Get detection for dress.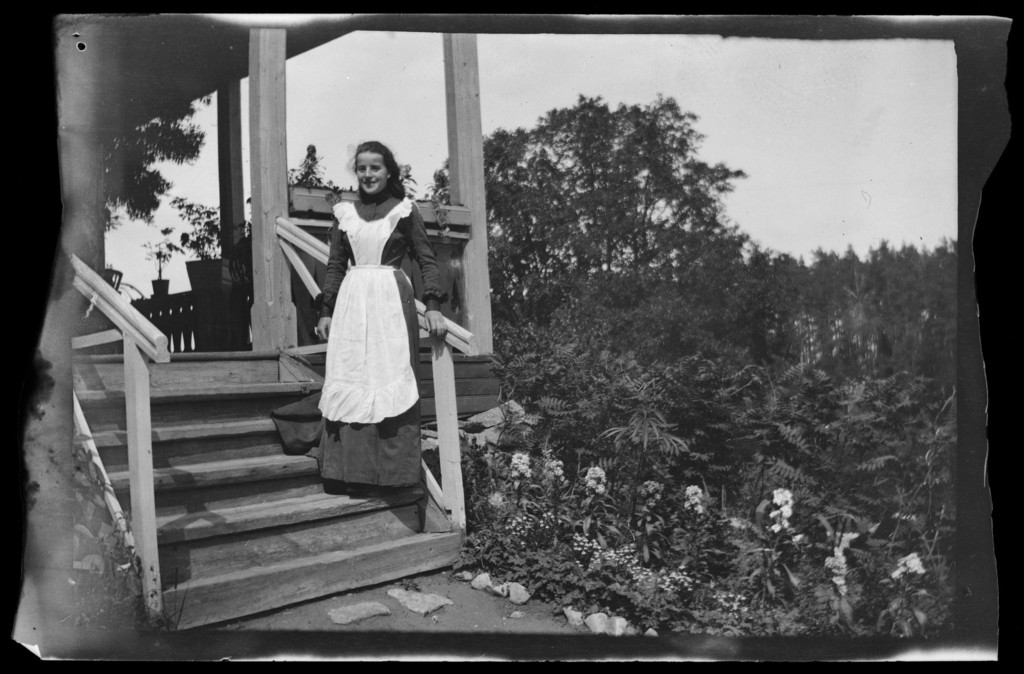
Detection: 316 193 440 486.
